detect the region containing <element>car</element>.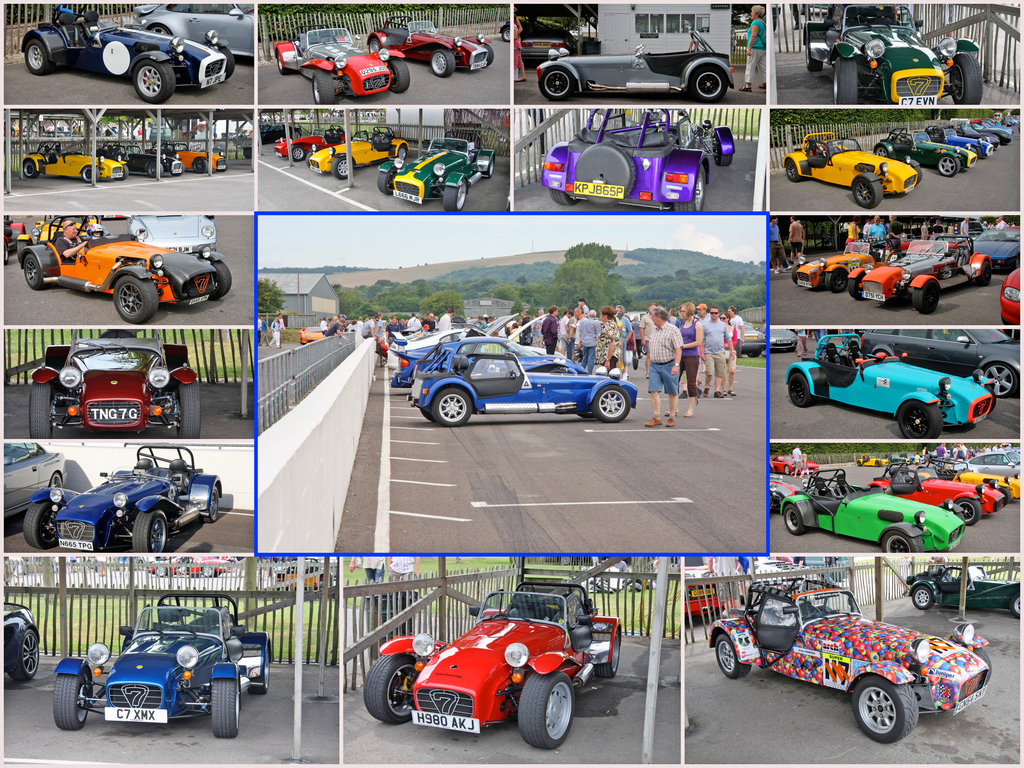
bbox(0, 601, 43, 683).
